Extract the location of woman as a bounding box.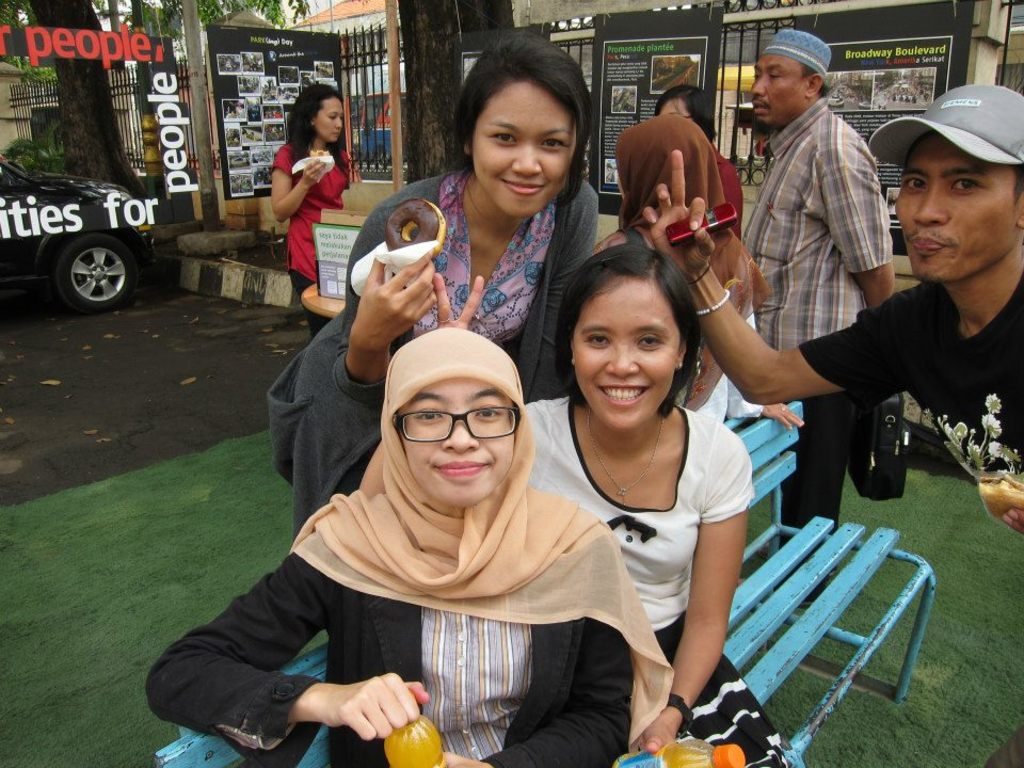
locate(266, 85, 353, 337).
